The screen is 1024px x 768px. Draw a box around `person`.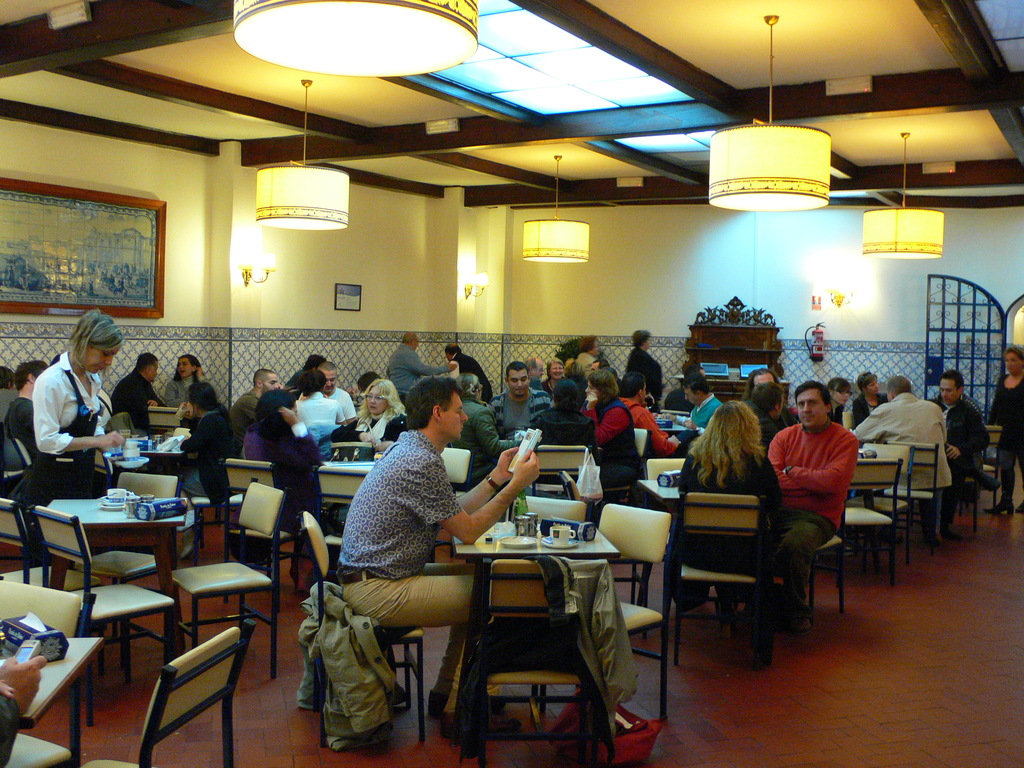
locate(457, 385, 502, 482).
